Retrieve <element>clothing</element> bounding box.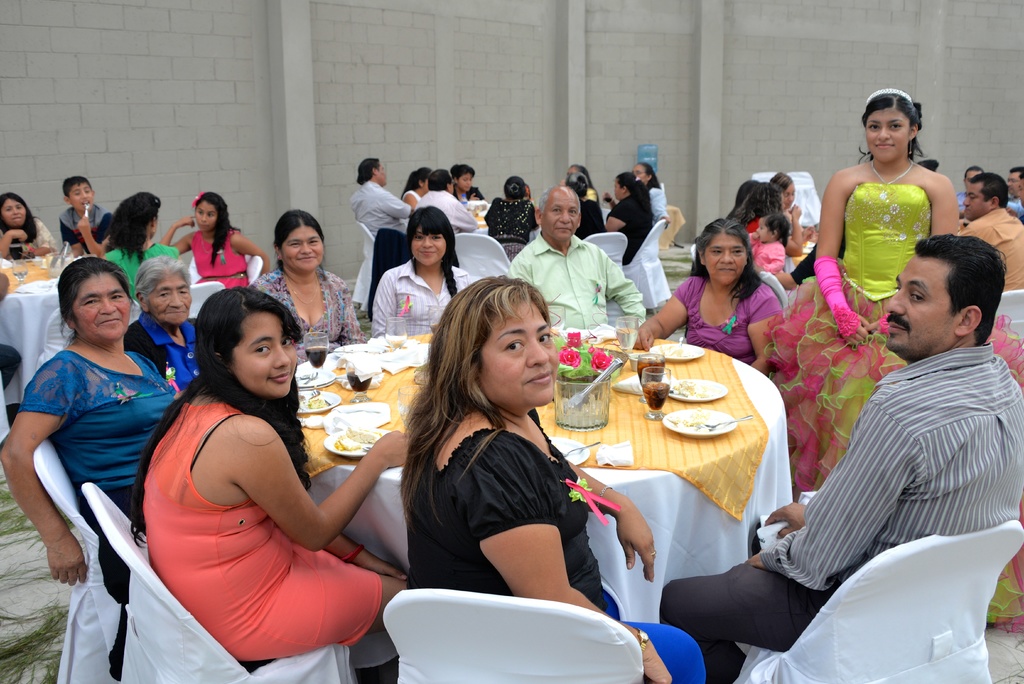
Bounding box: [left=10, top=339, right=174, bottom=601].
